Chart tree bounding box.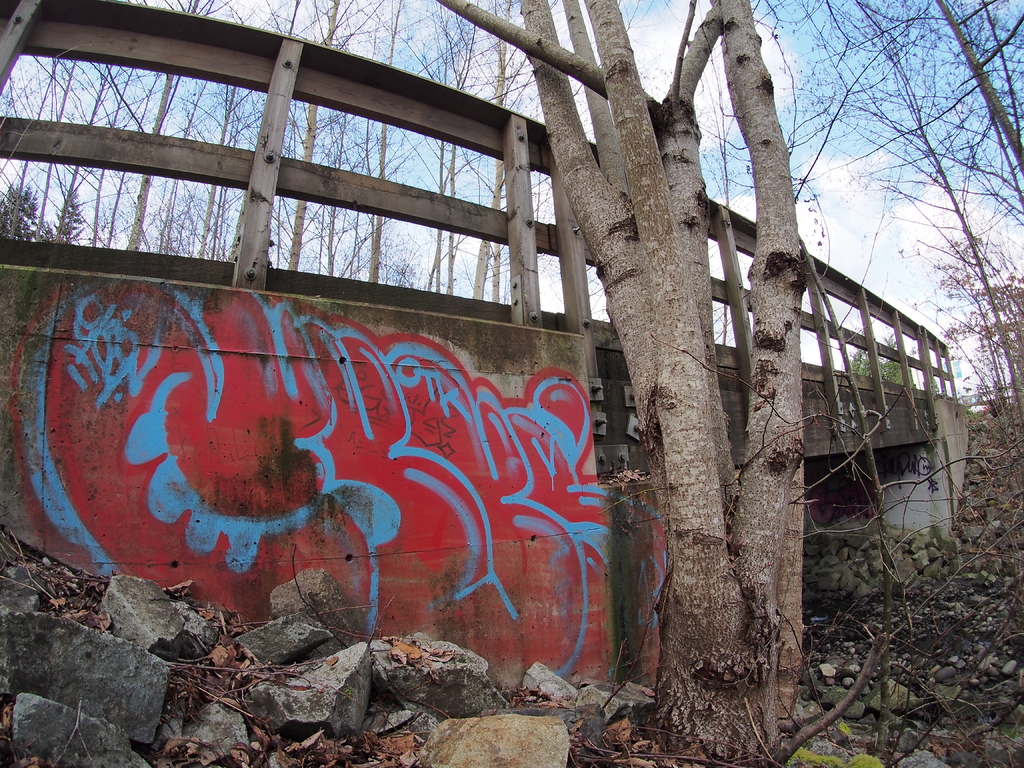
Charted: 882/0/1023/215.
